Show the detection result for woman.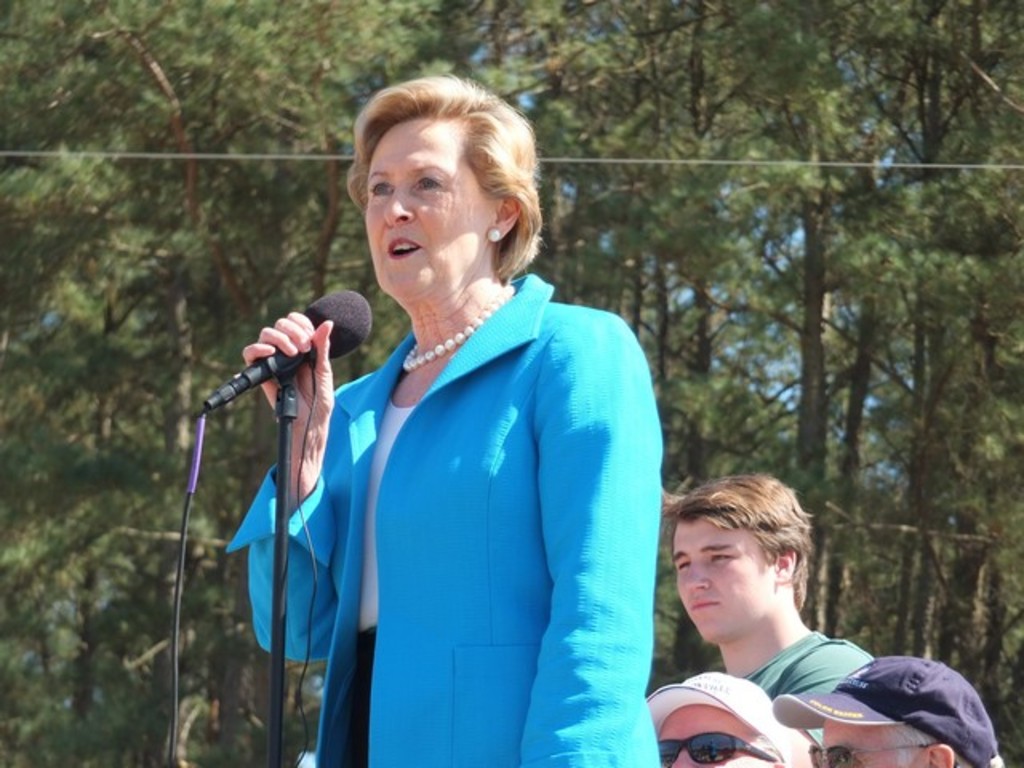
region(277, 42, 646, 767).
